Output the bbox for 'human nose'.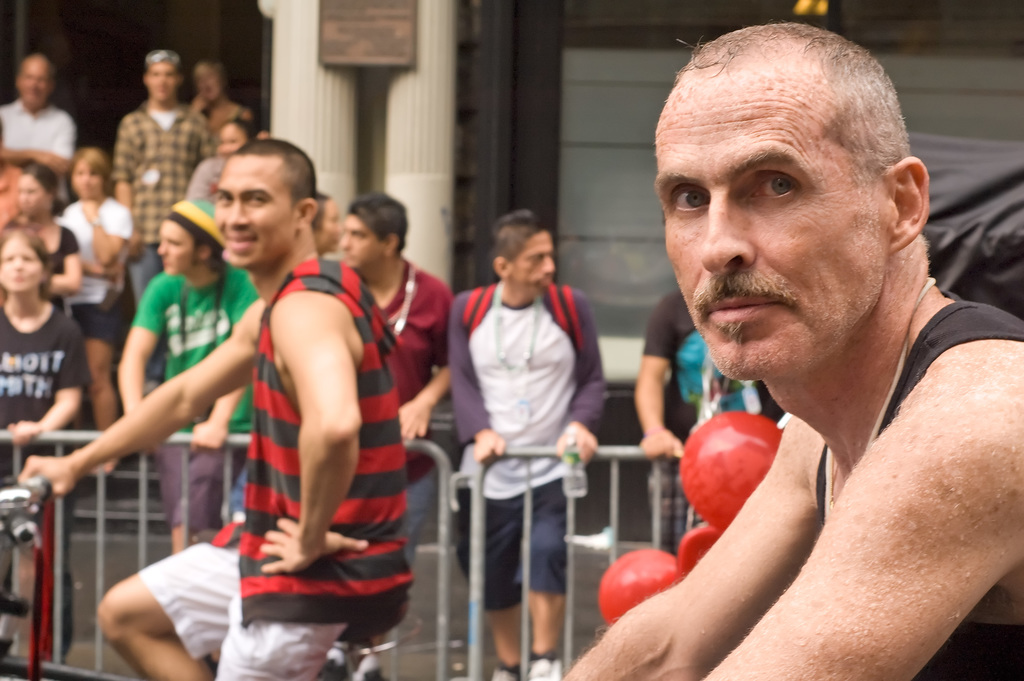
rect(226, 197, 250, 227).
